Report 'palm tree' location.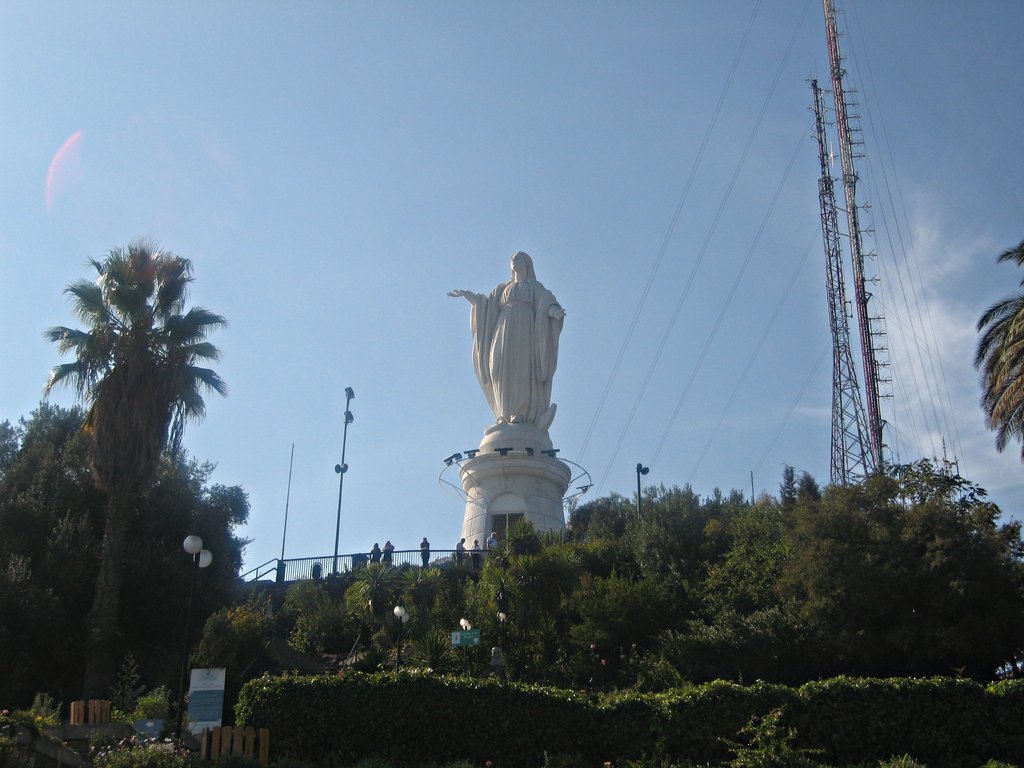
Report: detection(45, 250, 227, 719).
